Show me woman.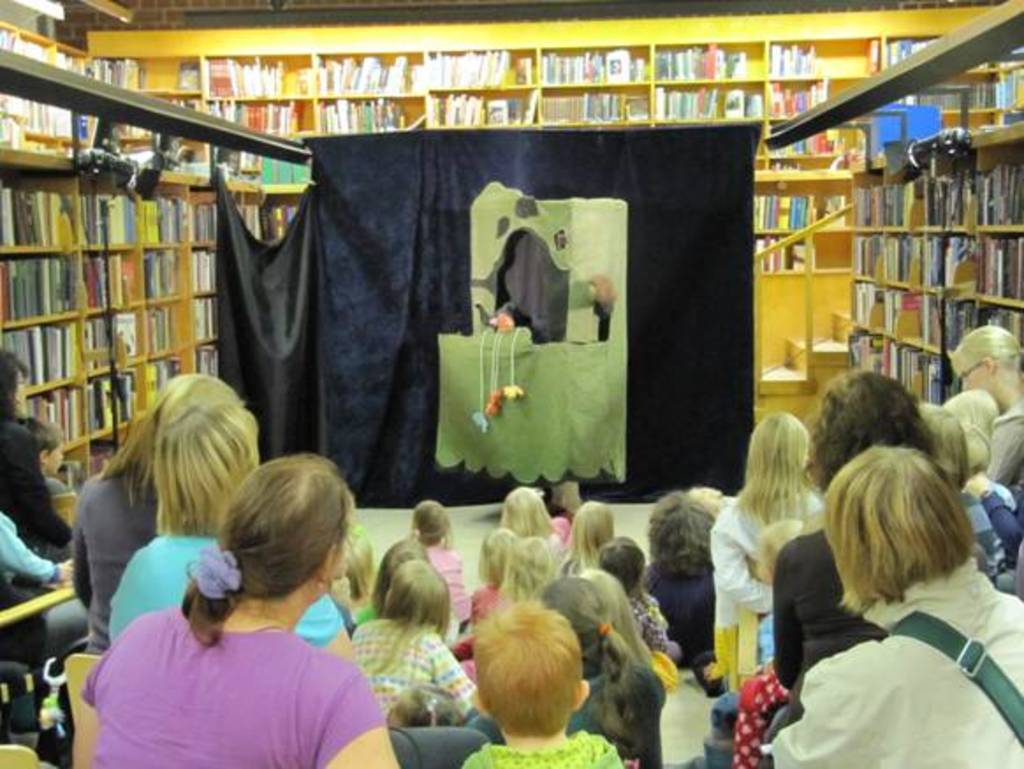
woman is here: BBox(72, 373, 243, 653).
